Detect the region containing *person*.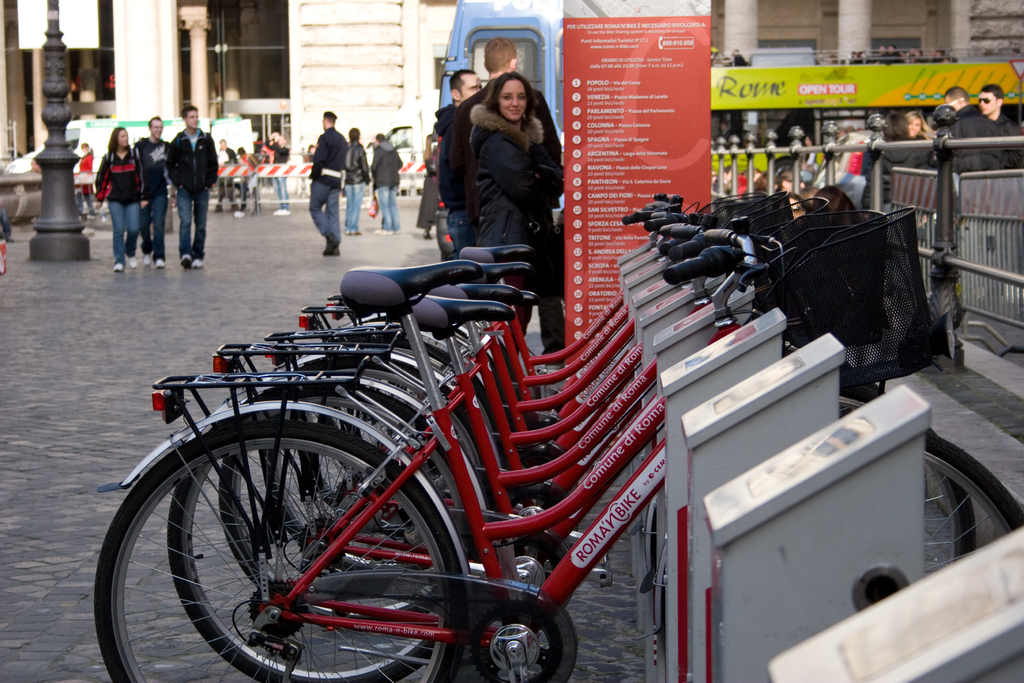
BBox(340, 126, 369, 233).
